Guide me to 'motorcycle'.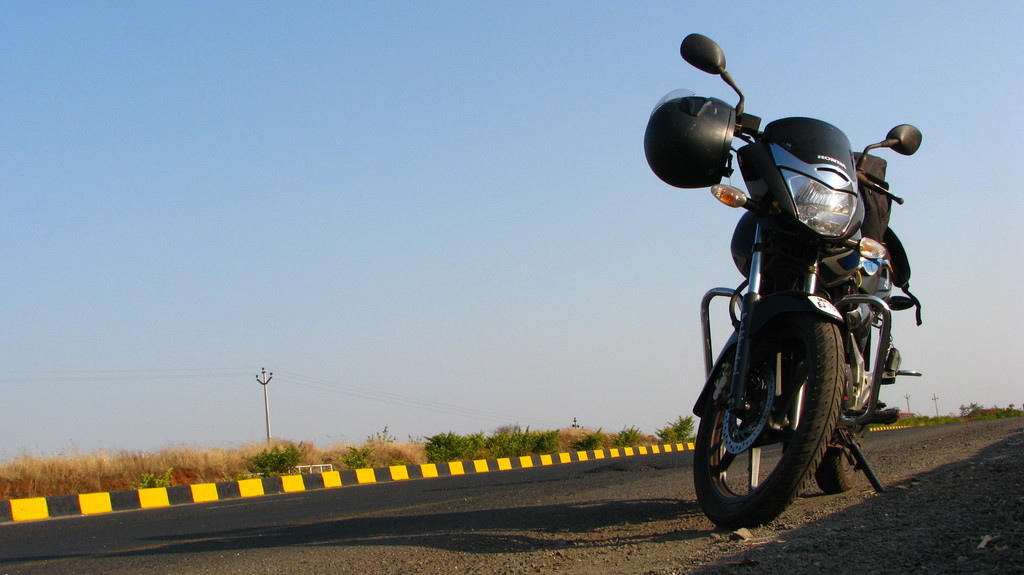
Guidance: 664, 59, 931, 531.
